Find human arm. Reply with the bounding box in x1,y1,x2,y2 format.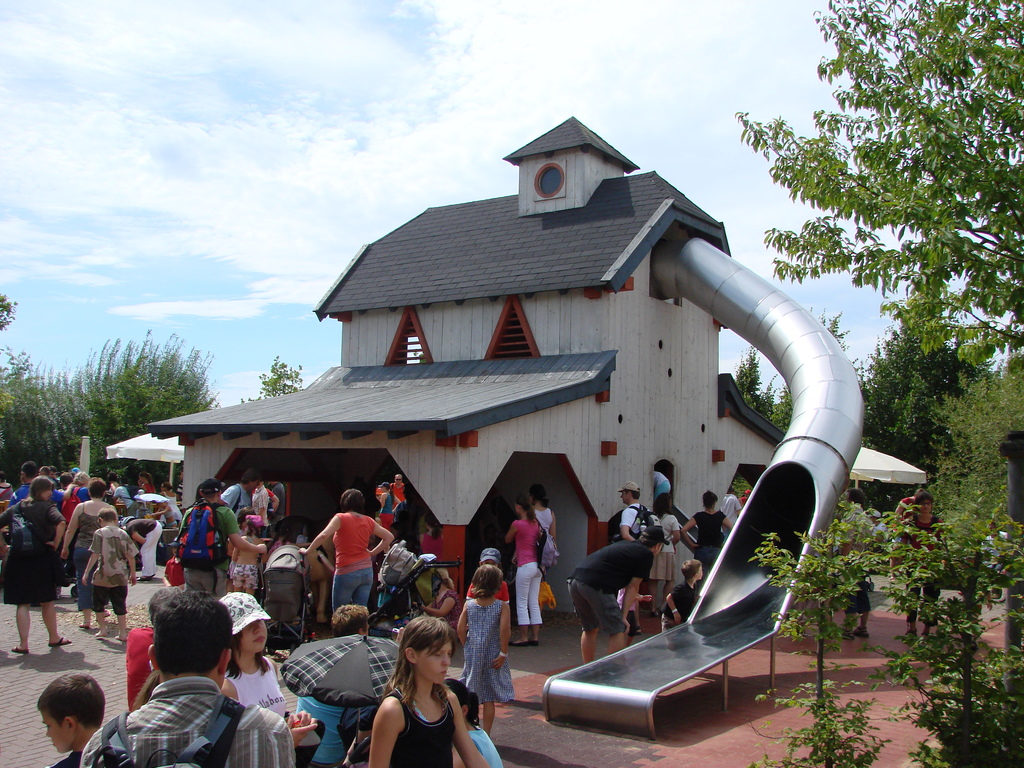
666,595,683,621.
